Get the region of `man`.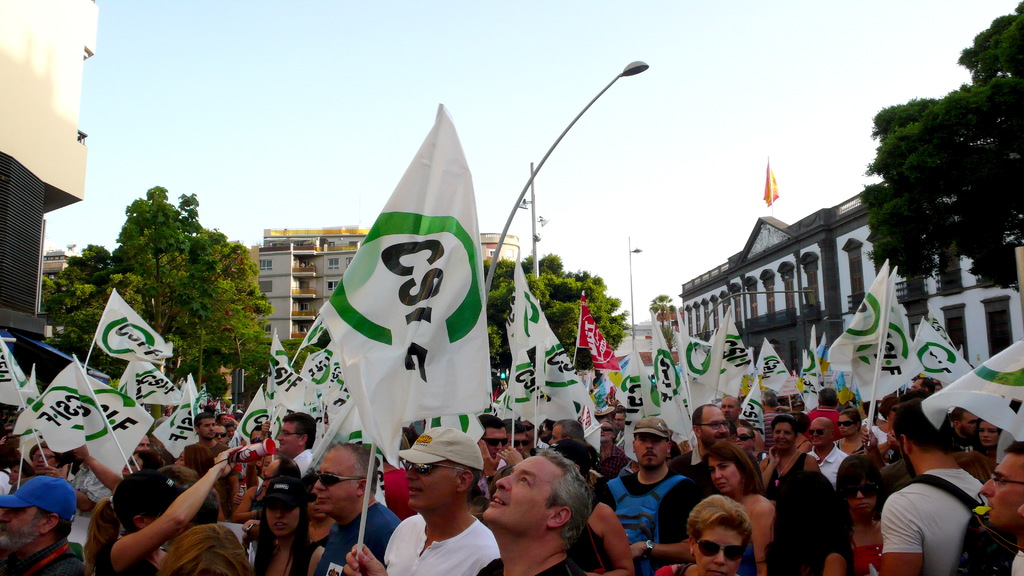
x1=906, y1=372, x2=934, y2=394.
